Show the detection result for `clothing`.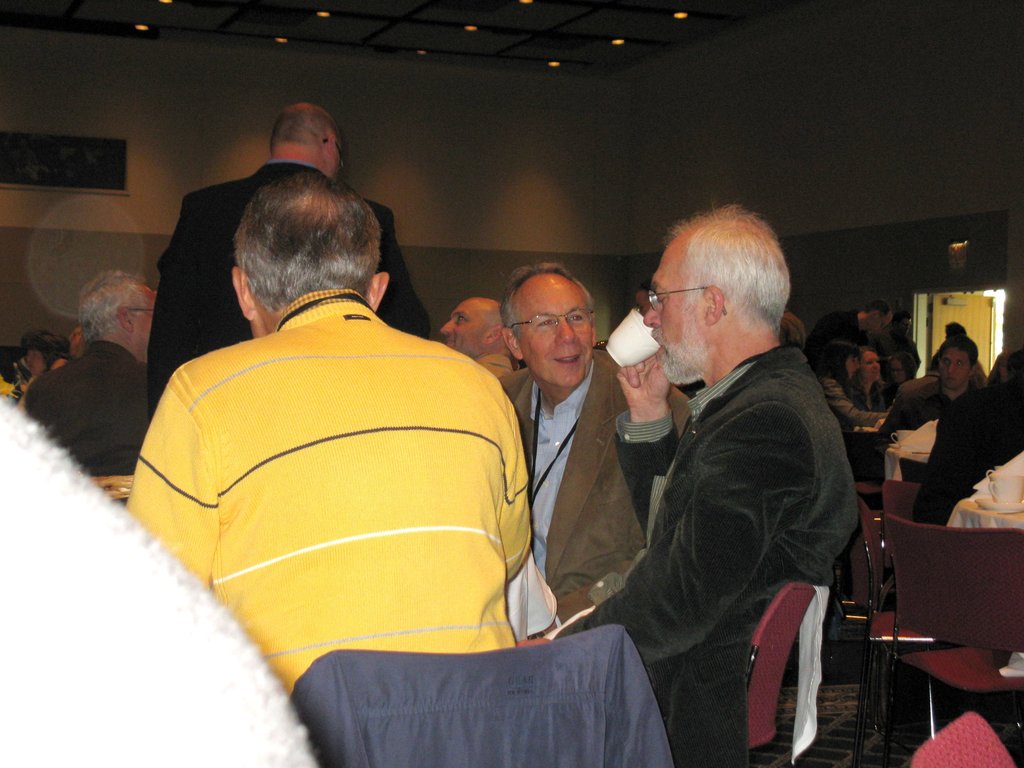
rect(882, 371, 977, 437).
